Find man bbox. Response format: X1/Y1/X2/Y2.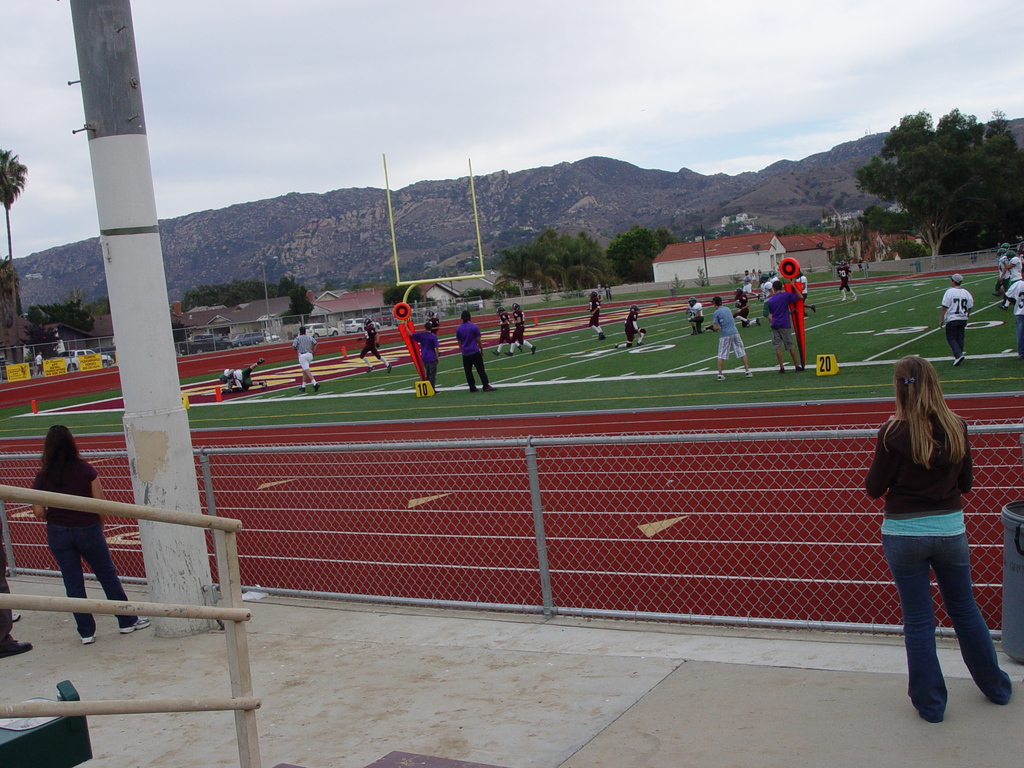
506/301/535/353.
